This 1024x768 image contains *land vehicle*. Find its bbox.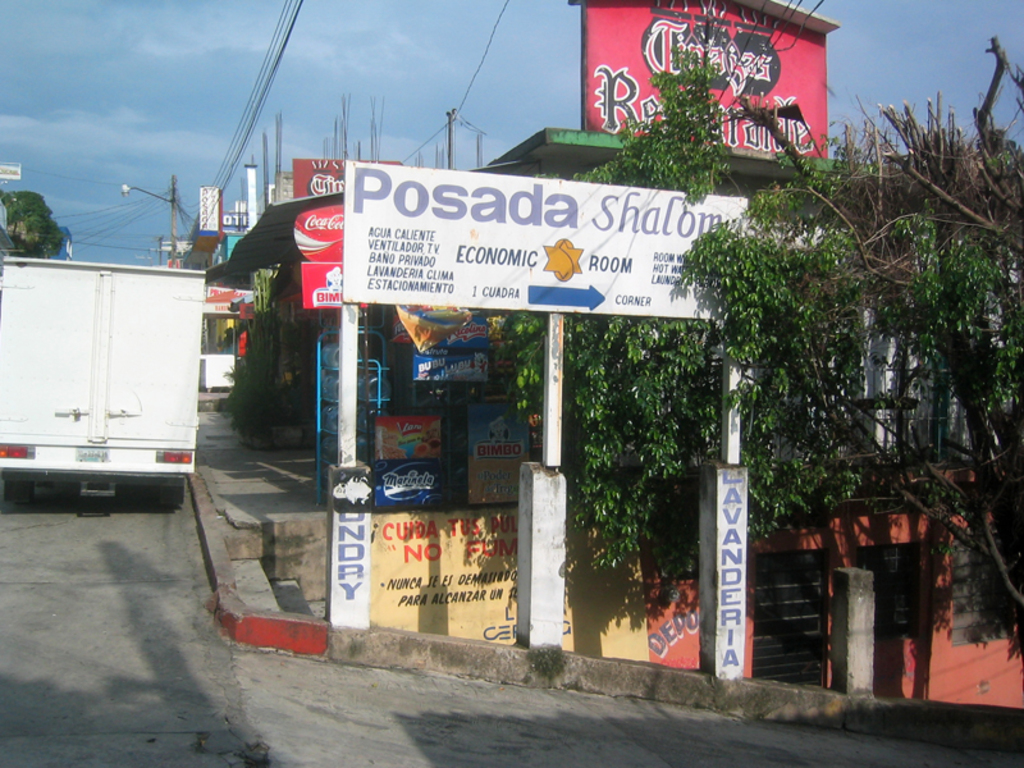
x1=3 y1=242 x2=223 y2=516.
